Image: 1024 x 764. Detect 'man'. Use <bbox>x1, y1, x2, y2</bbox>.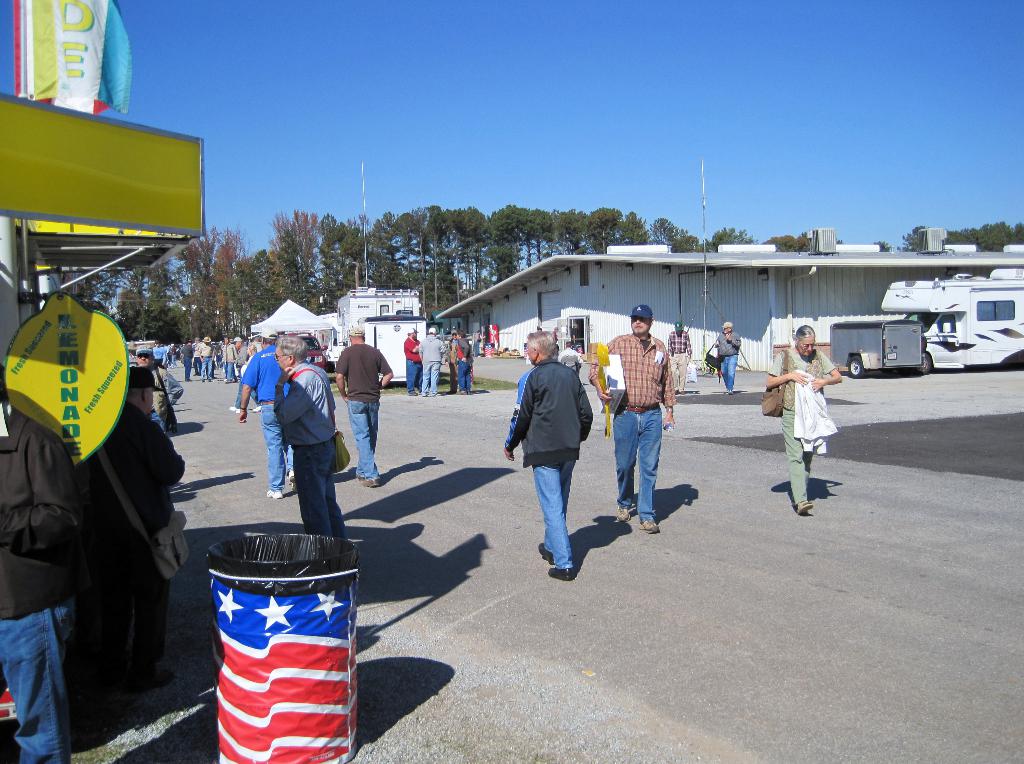
<bbox>497, 336, 605, 595</bbox>.
